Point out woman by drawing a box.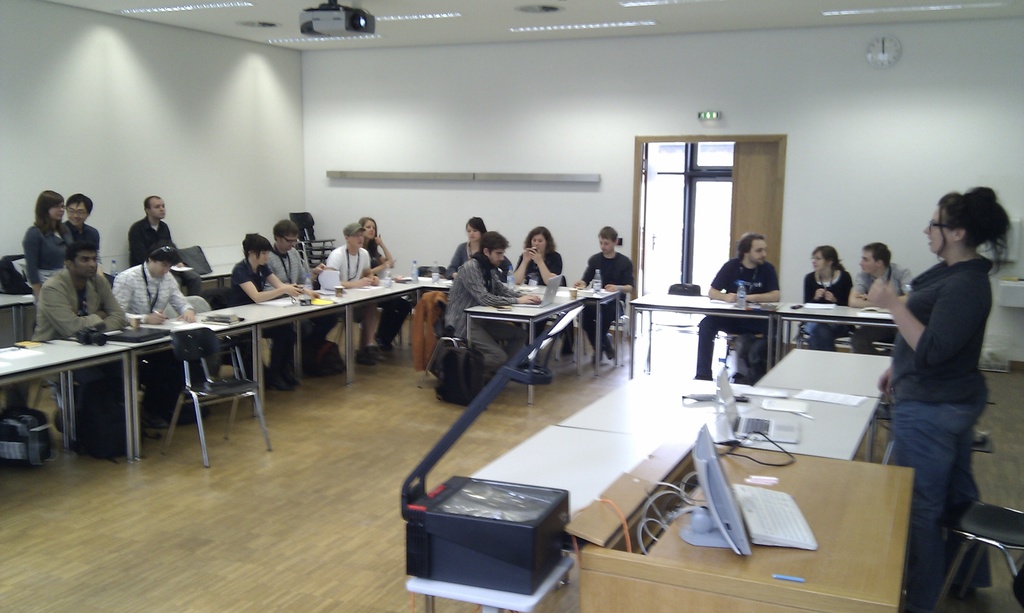
box(25, 193, 70, 305).
